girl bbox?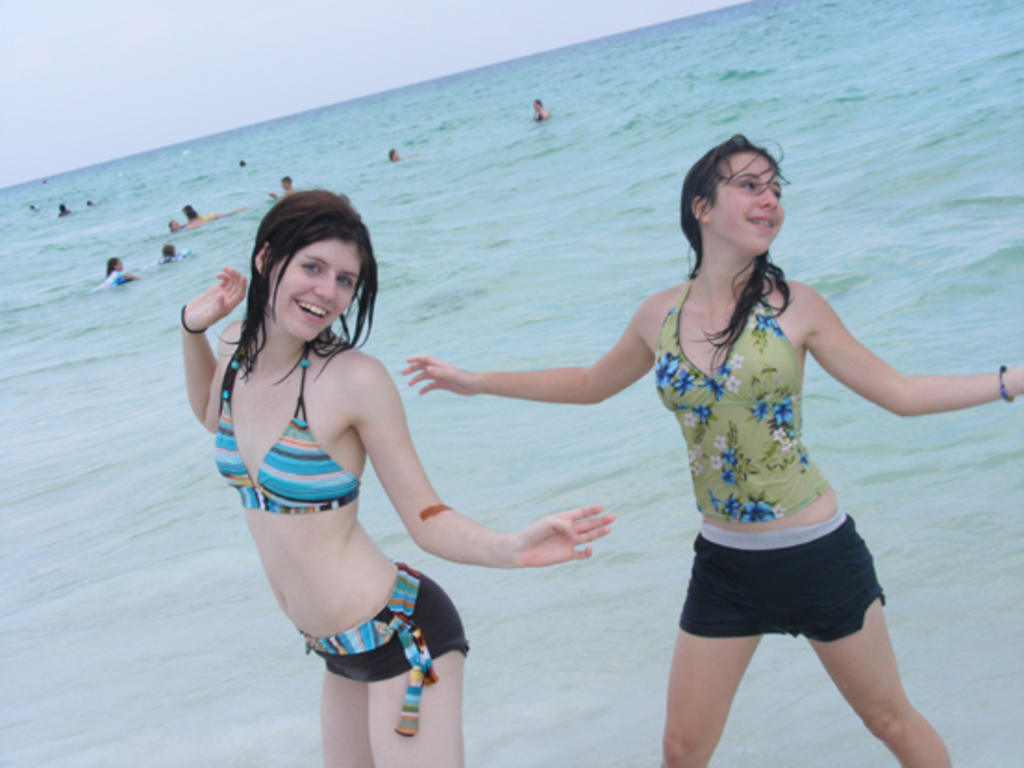
detection(104, 255, 135, 283)
